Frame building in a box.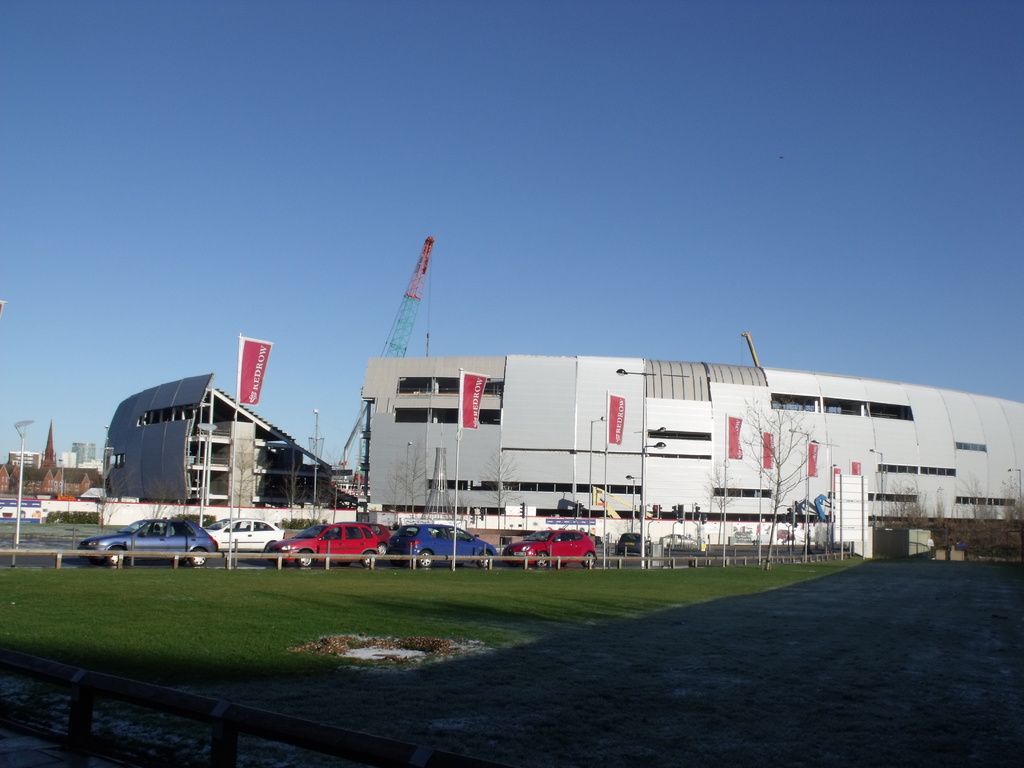
crop(362, 354, 1023, 560).
